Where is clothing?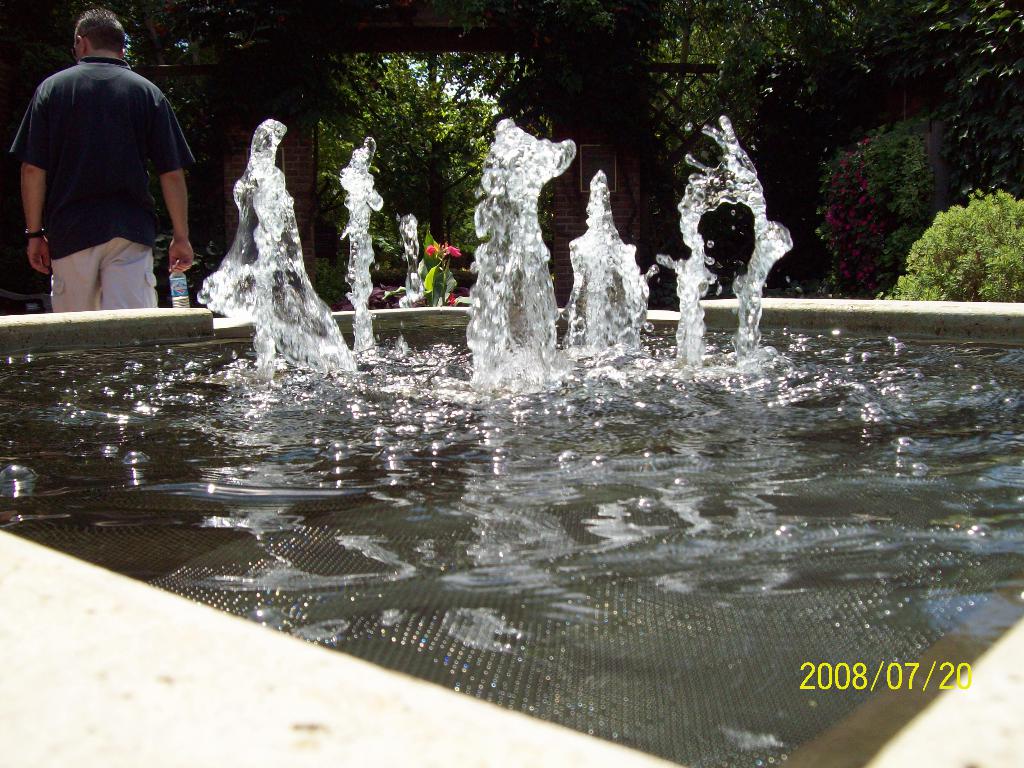
bbox=(13, 22, 195, 287).
